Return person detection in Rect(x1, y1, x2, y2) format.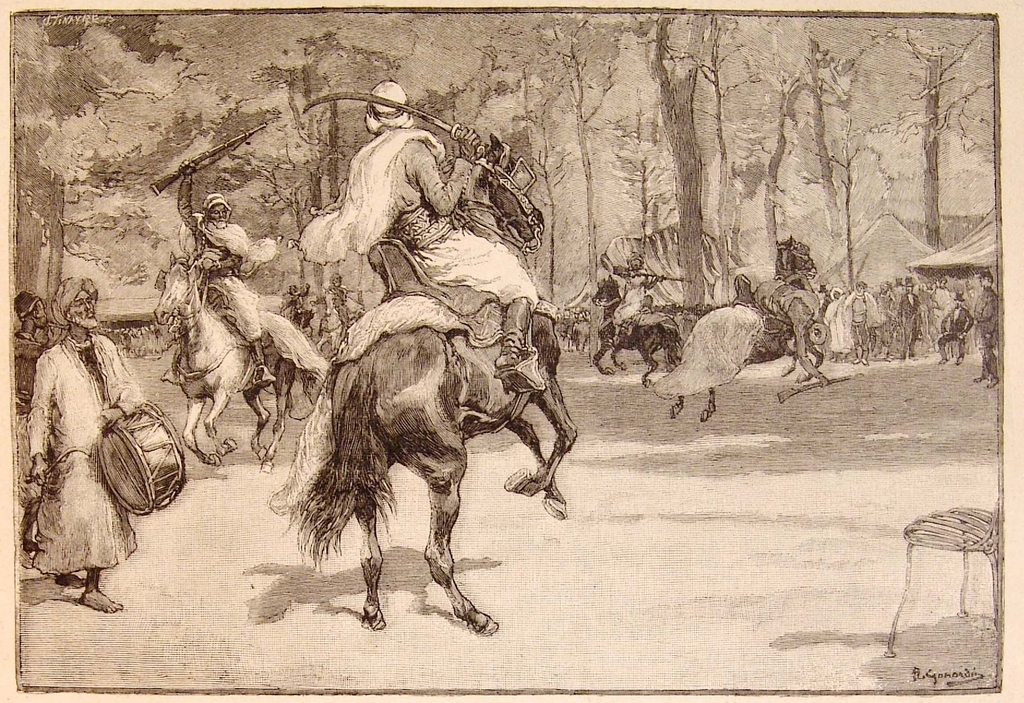
Rect(22, 256, 127, 624).
